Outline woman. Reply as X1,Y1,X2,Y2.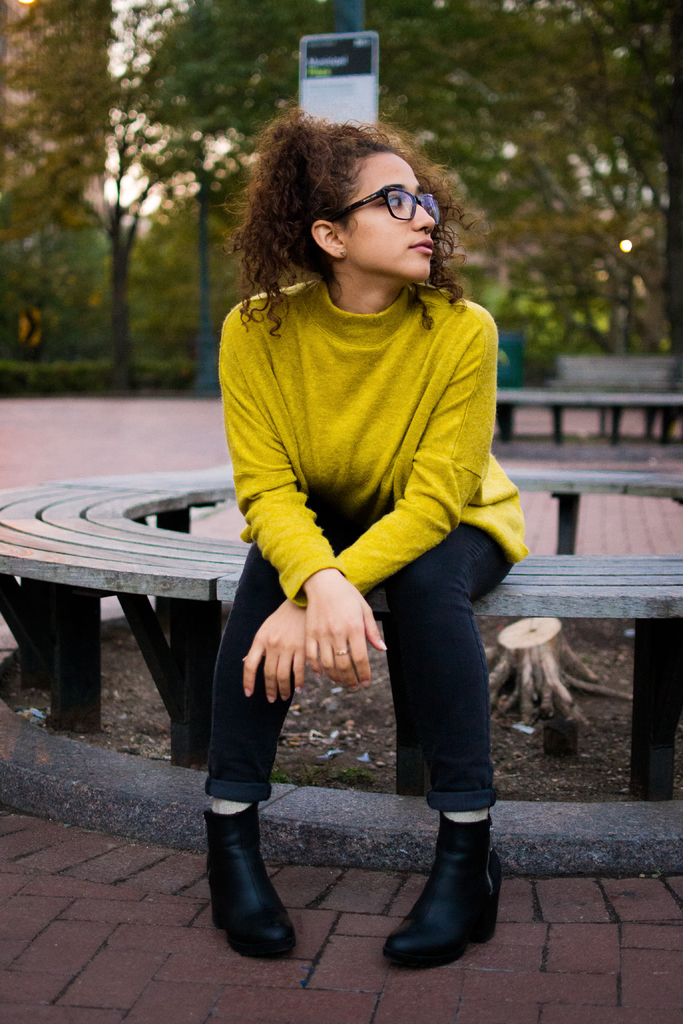
202,91,530,964.
